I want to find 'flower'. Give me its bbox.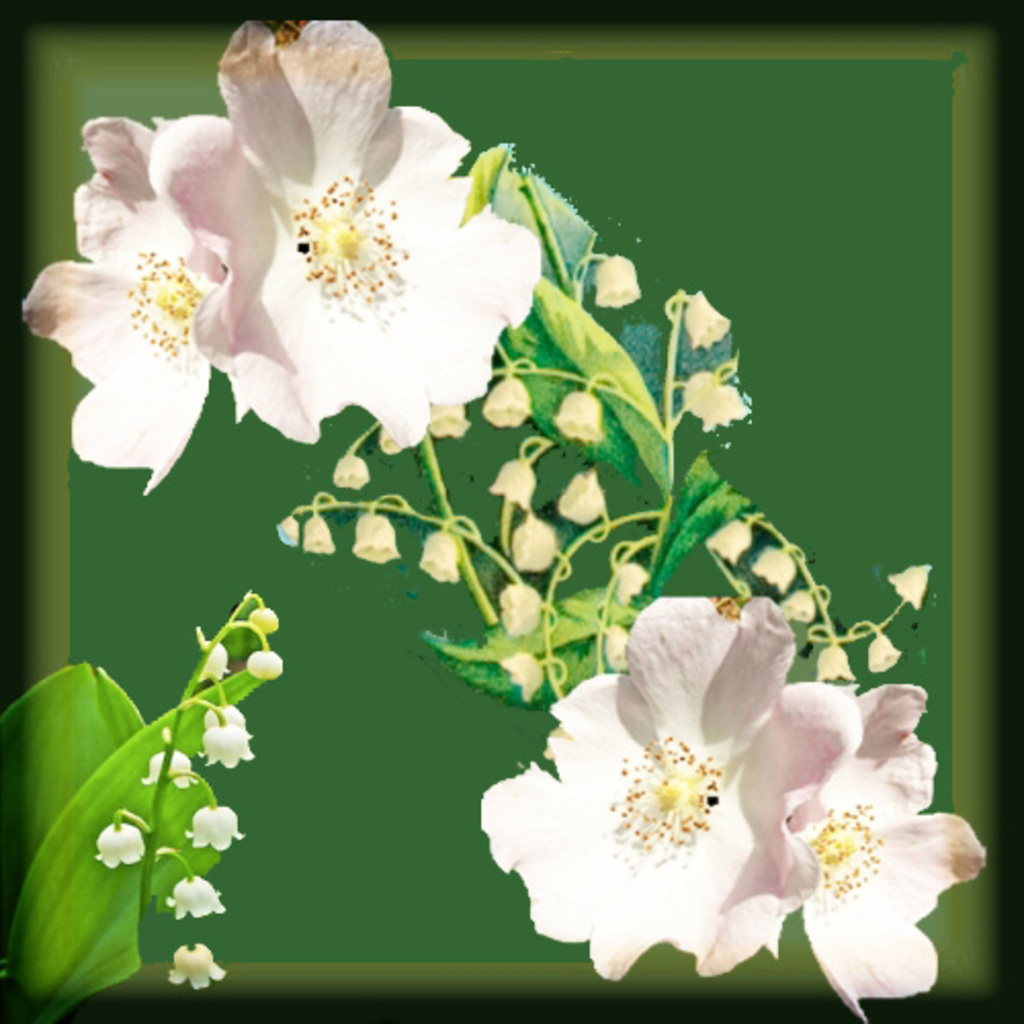
[209, 647, 229, 680].
